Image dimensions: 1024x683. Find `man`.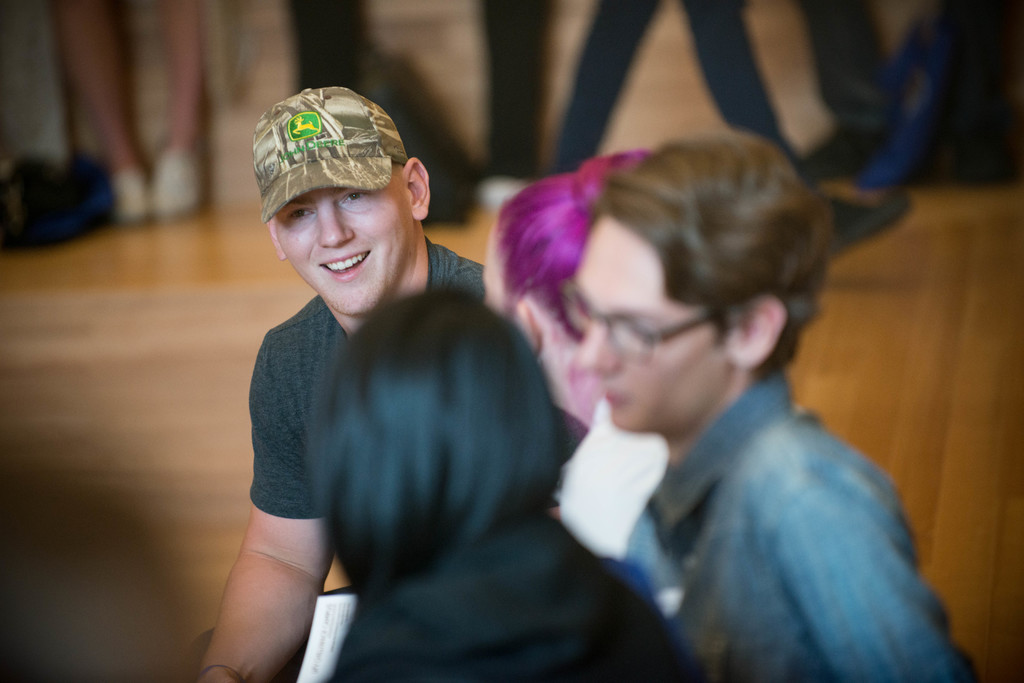
(564, 132, 987, 682).
